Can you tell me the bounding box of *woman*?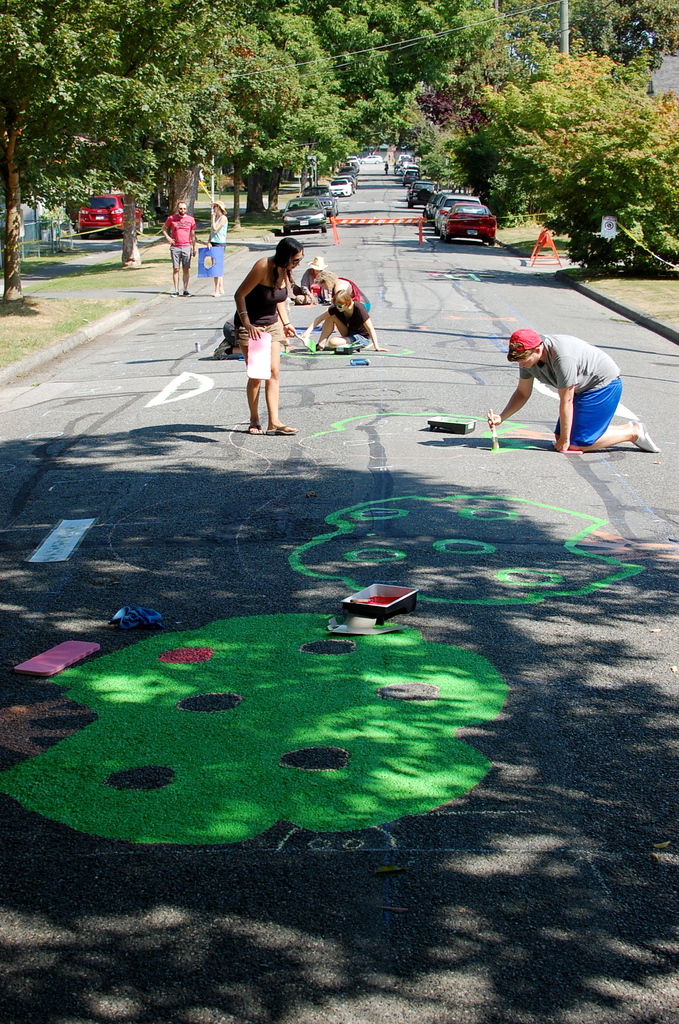
(left=316, top=271, right=370, bottom=333).
